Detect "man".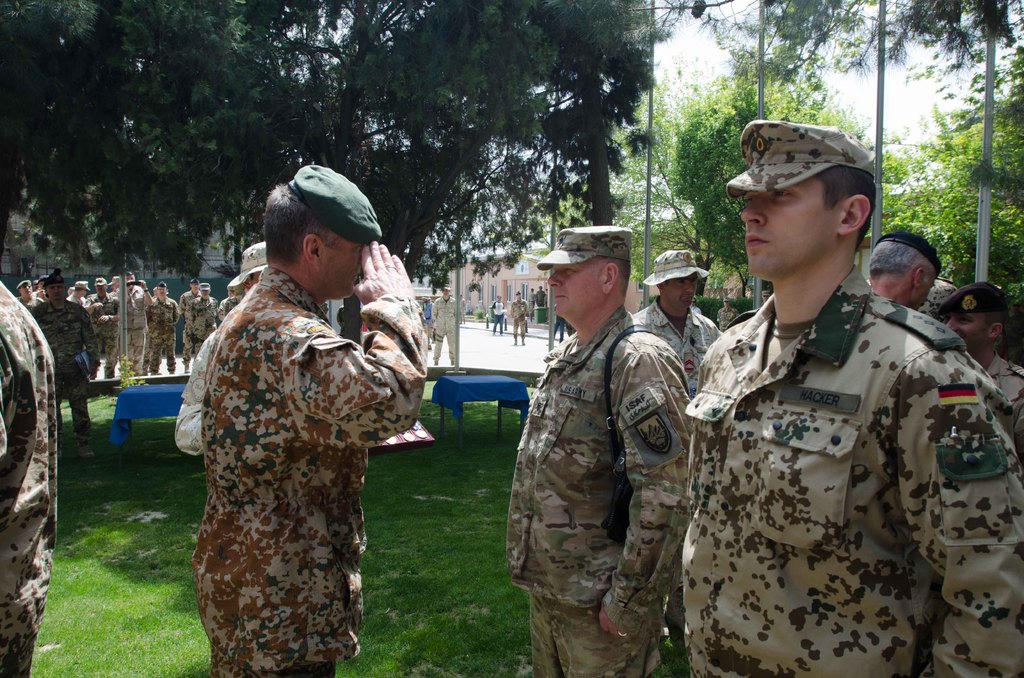
Detected at 0, 278, 59, 677.
